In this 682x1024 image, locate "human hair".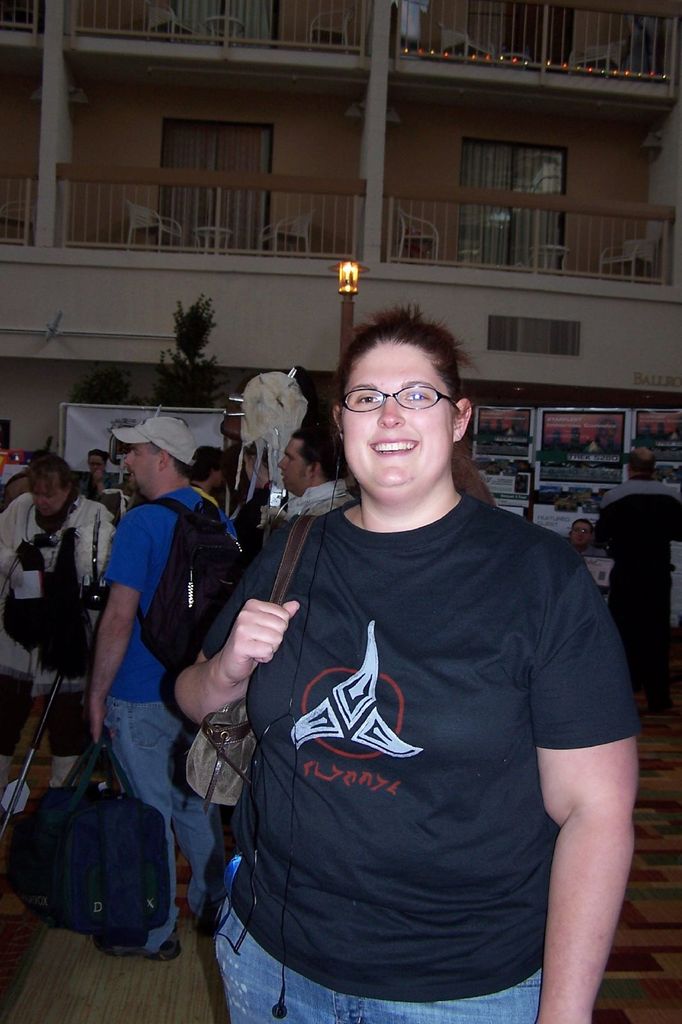
Bounding box: (x1=291, y1=421, x2=349, y2=486).
